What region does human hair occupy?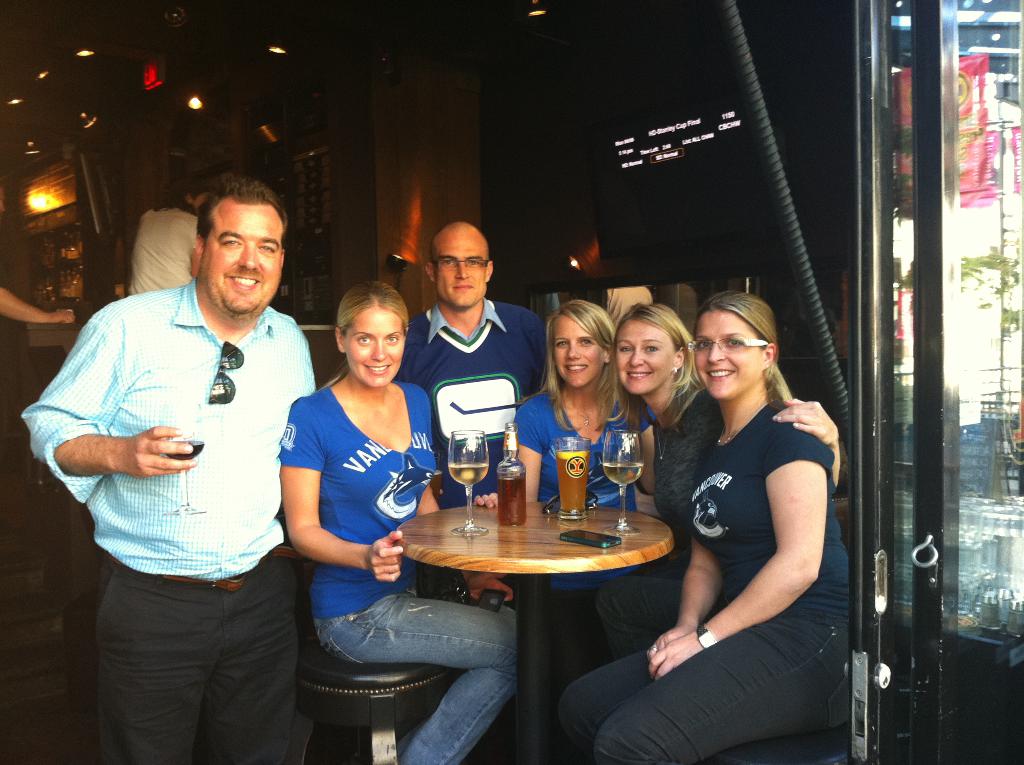
<box>195,172,290,261</box>.
